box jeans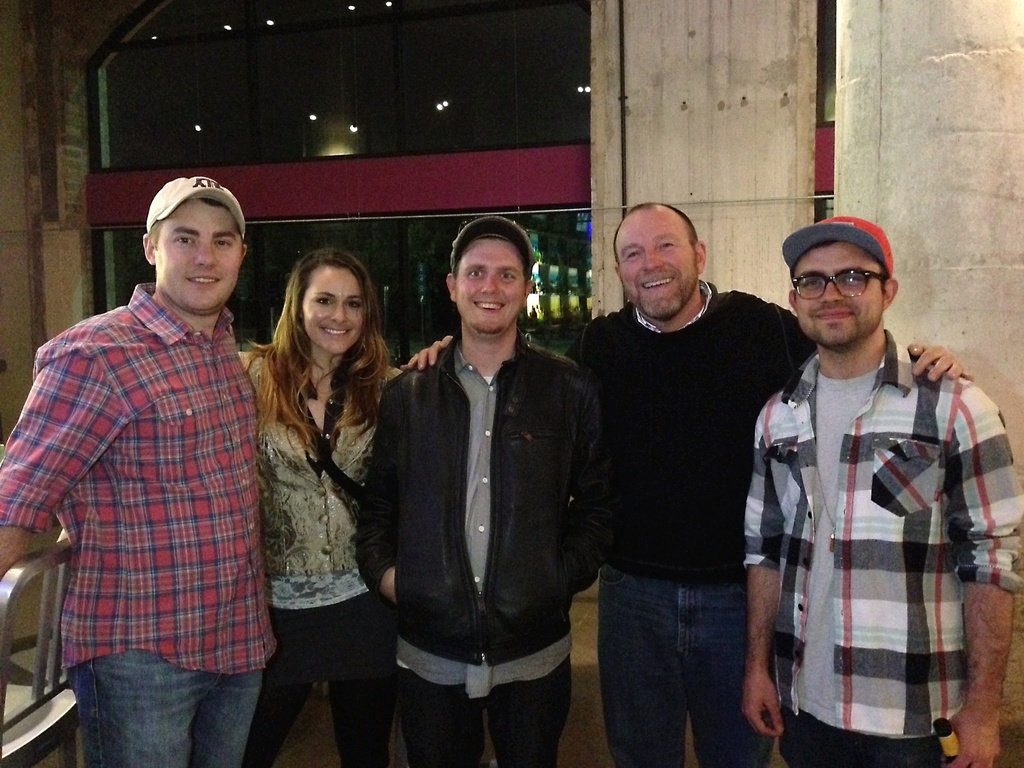
(x1=599, y1=576, x2=778, y2=767)
